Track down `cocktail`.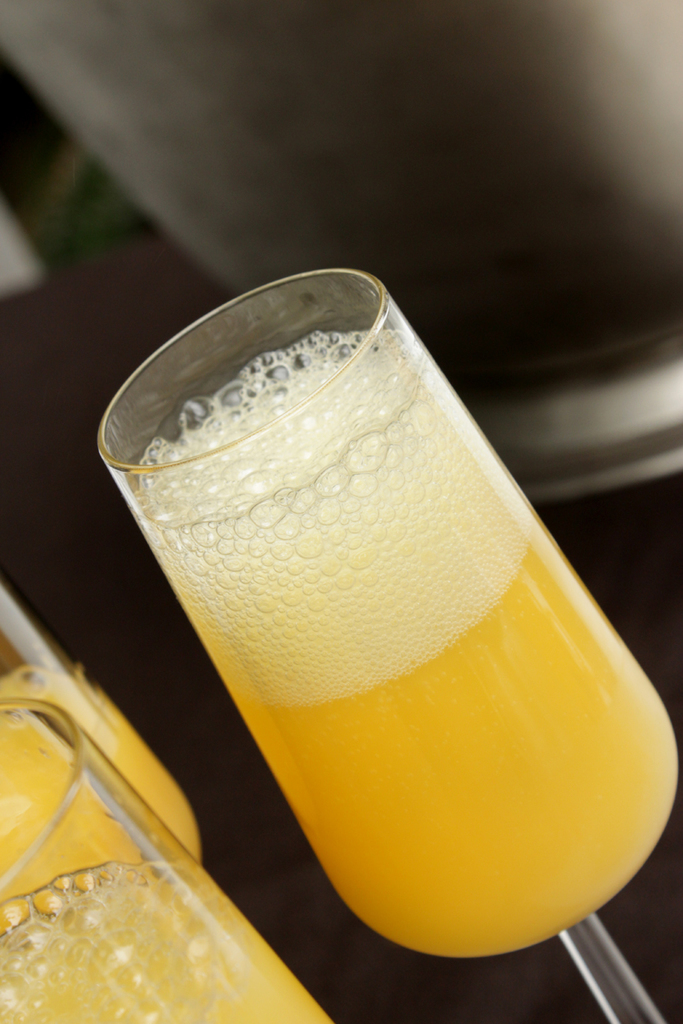
Tracked to BBox(98, 262, 682, 1023).
